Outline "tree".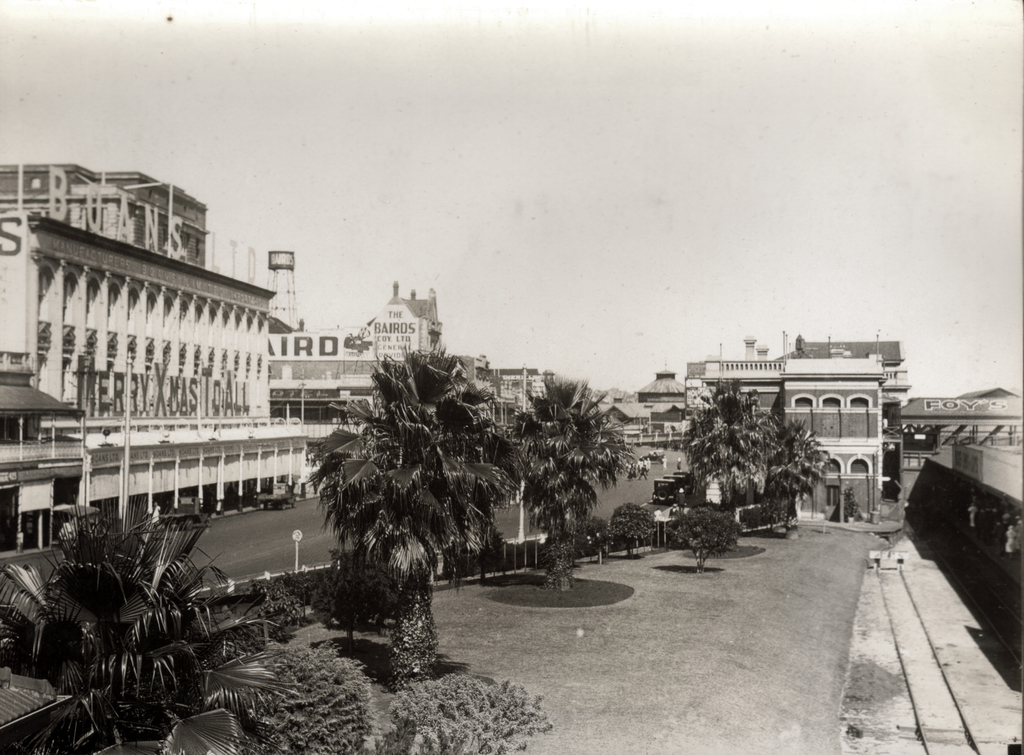
Outline: x1=764 y1=412 x2=834 y2=543.
